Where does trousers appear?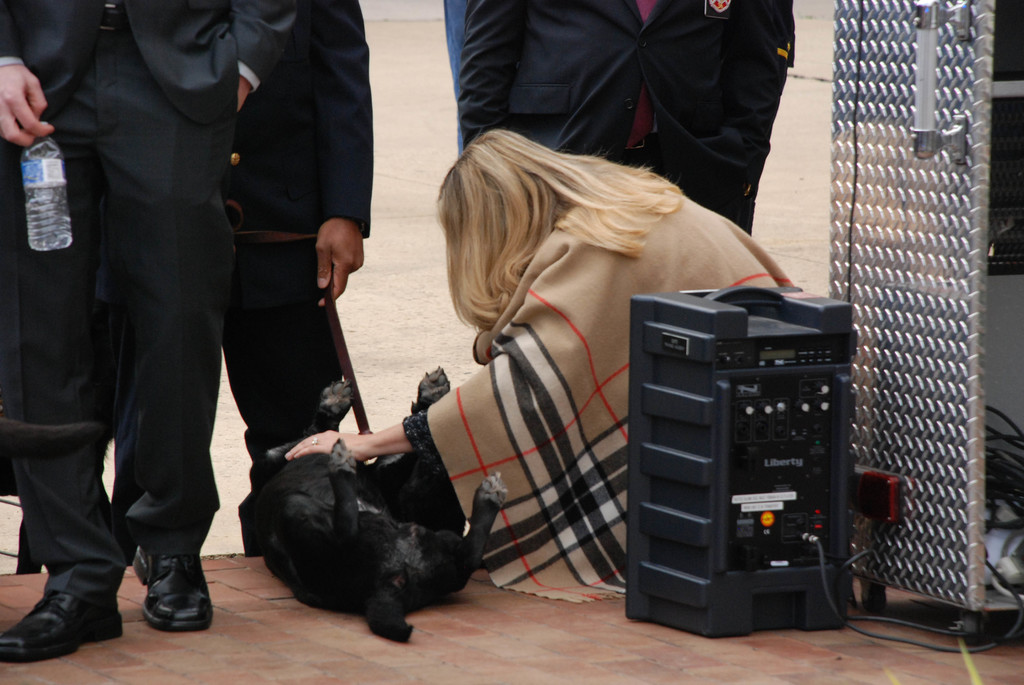
Appears at <box>602,140,743,219</box>.
